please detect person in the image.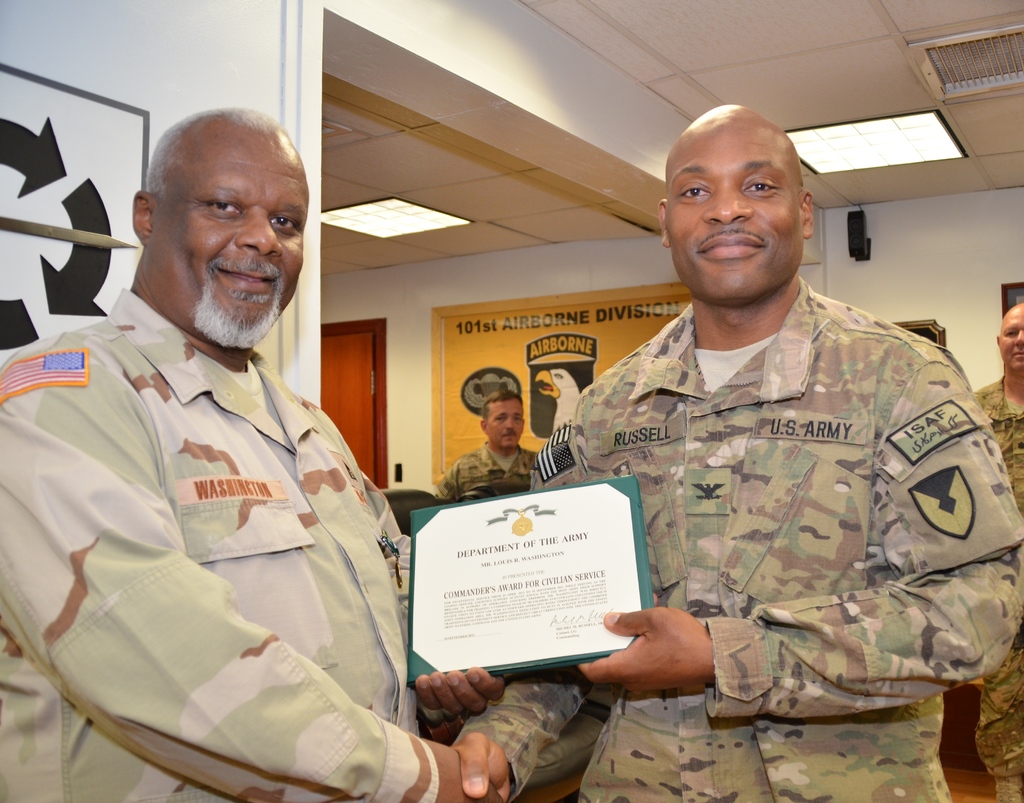
select_region(985, 304, 1023, 802).
